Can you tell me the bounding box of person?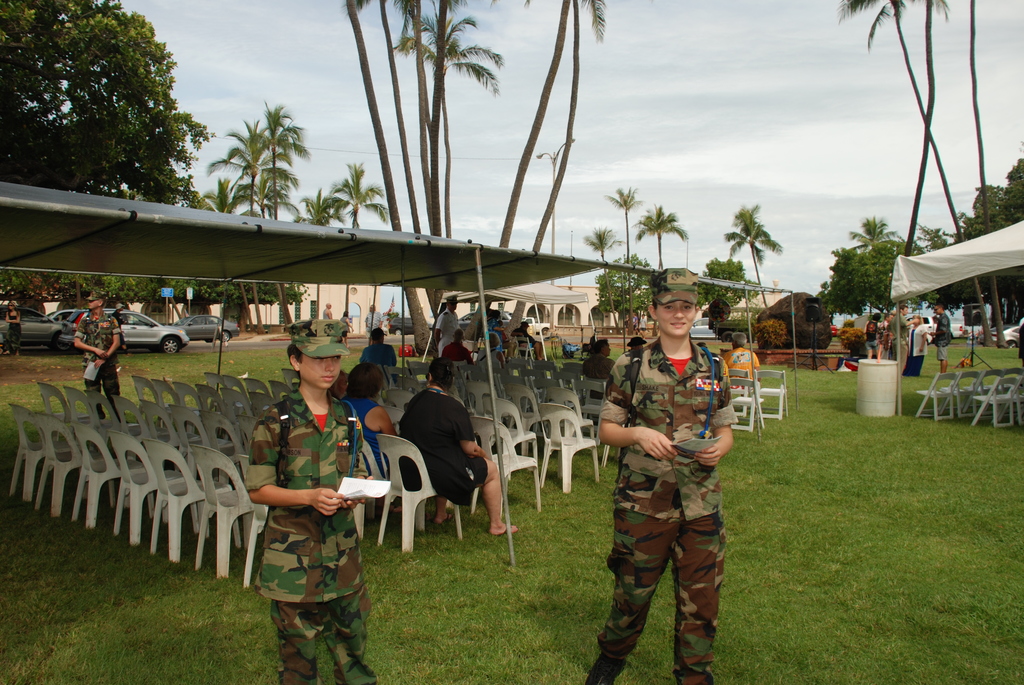
bbox(515, 320, 552, 363).
